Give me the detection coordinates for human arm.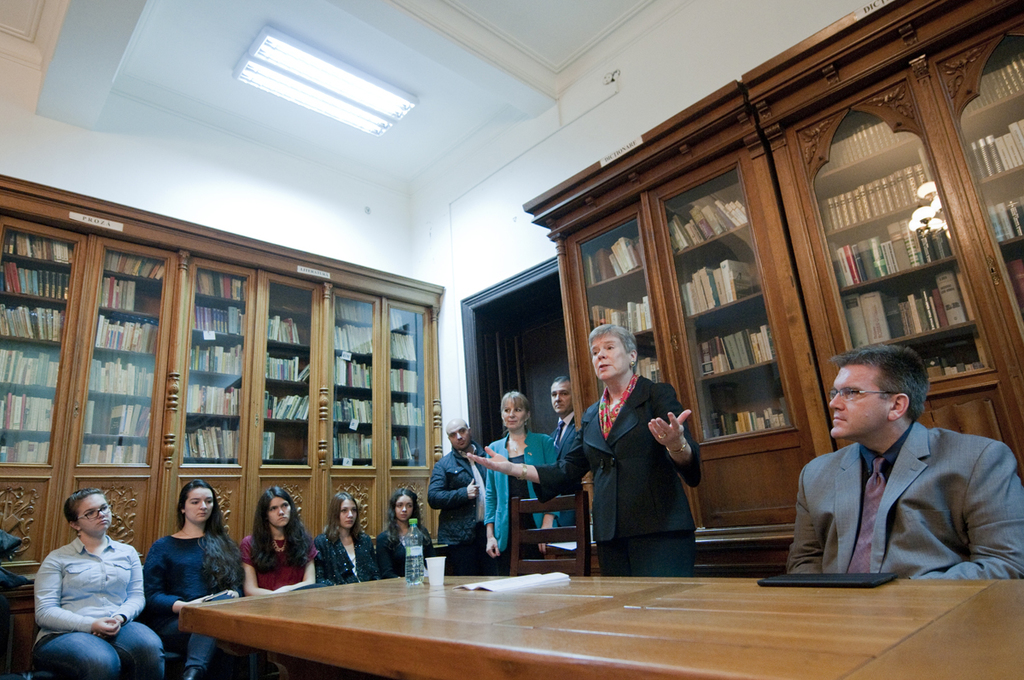
Rect(243, 532, 271, 596).
